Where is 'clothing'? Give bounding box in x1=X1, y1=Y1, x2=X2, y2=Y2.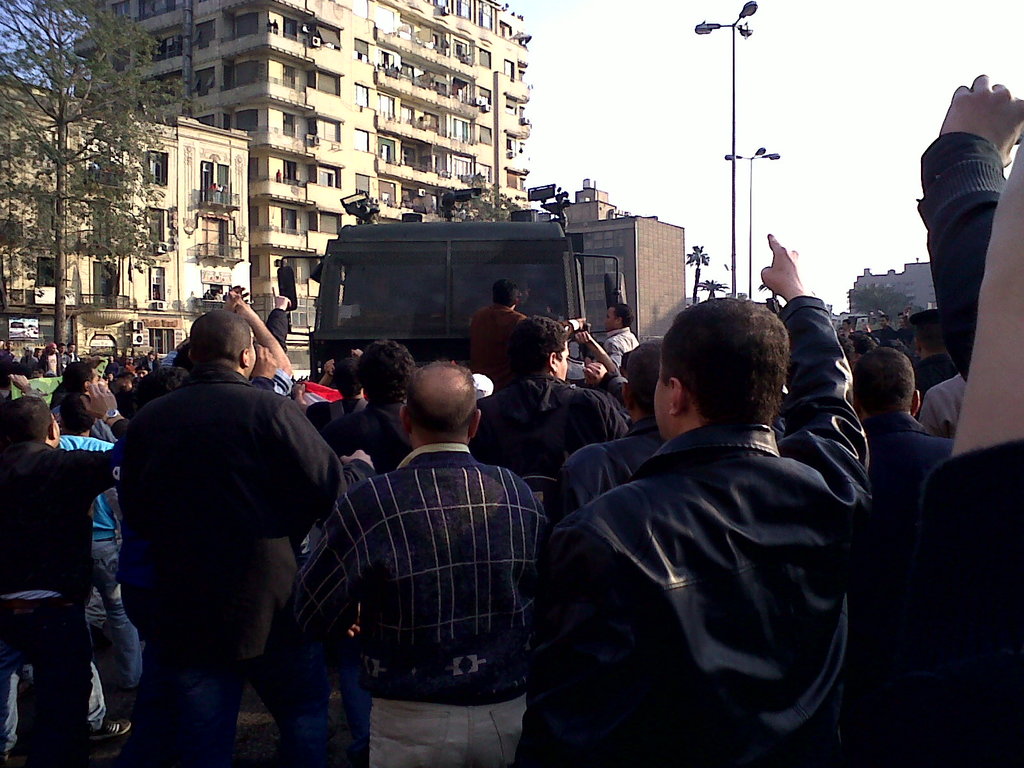
x1=37, y1=352, x2=57, y2=376.
